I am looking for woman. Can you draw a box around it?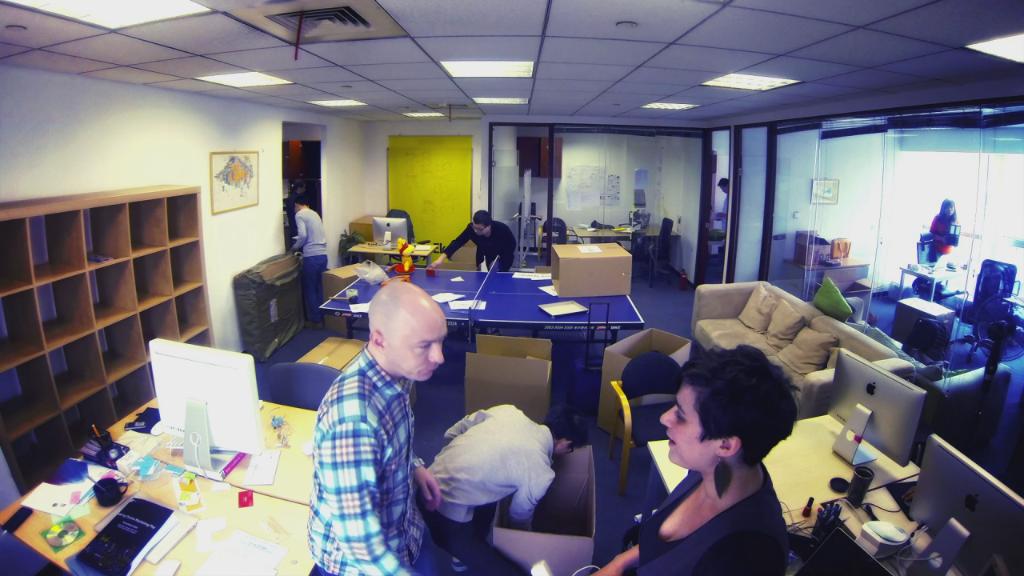
Sure, the bounding box is select_region(925, 198, 958, 265).
